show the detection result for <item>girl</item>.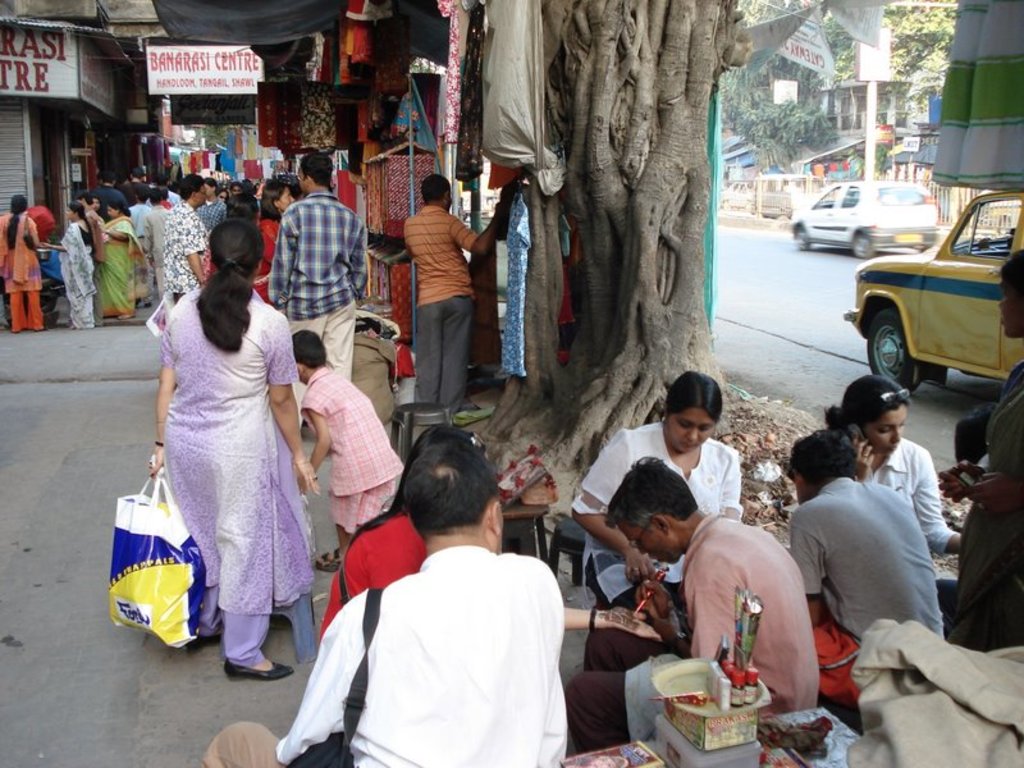
bbox(256, 179, 294, 297).
